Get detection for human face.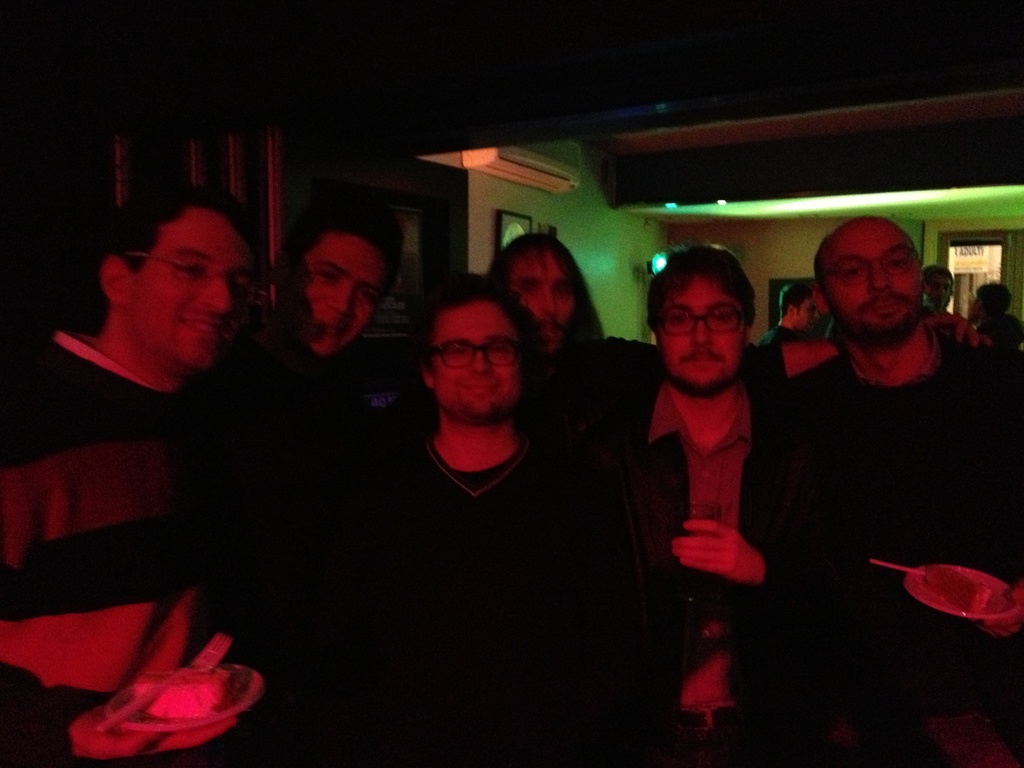
Detection: select_region(924, 275, 953, 314).
